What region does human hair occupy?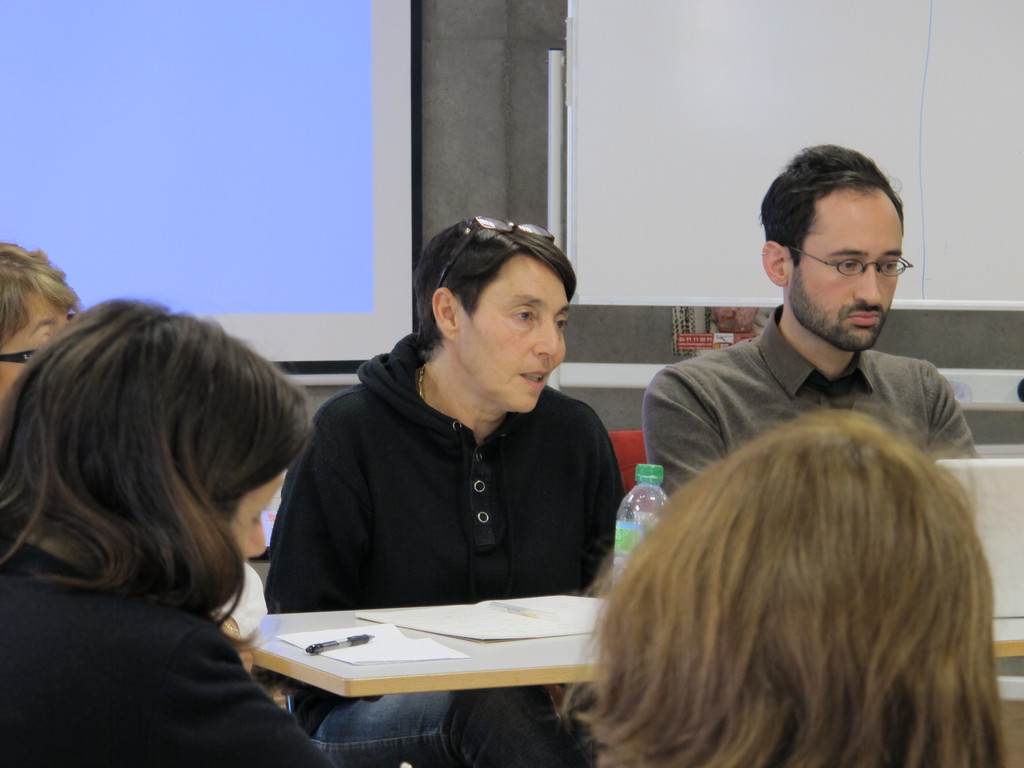
bbox=[0, 290, 314, 653].
